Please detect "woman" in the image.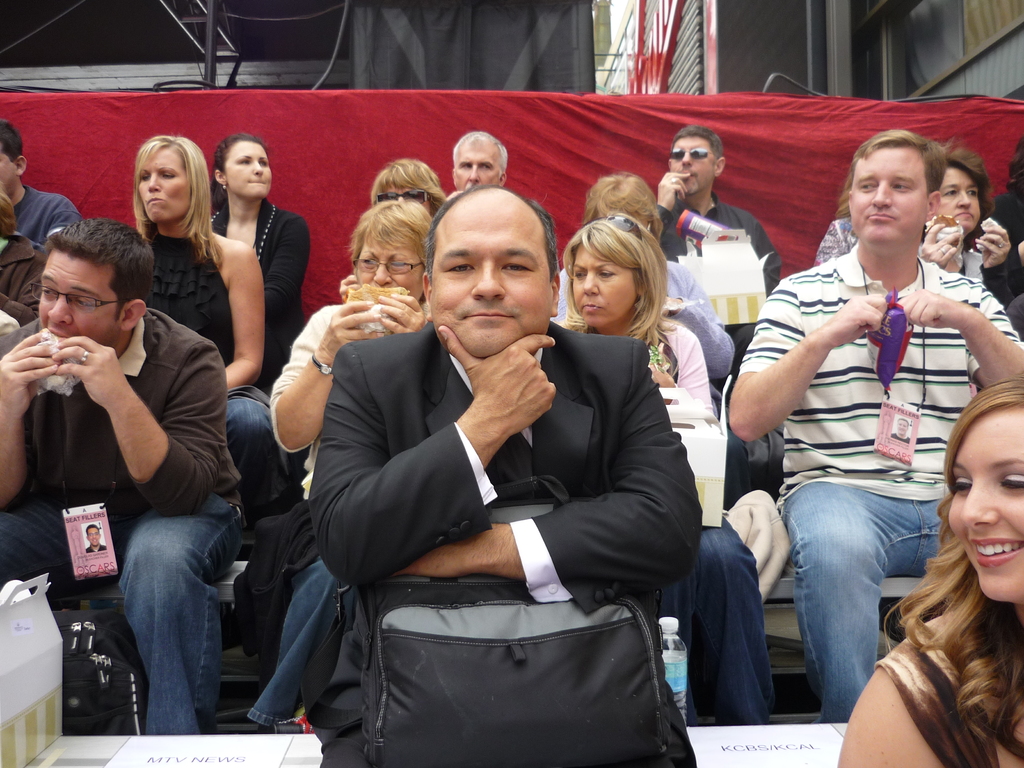
detection(210, 135, 313, 394).
